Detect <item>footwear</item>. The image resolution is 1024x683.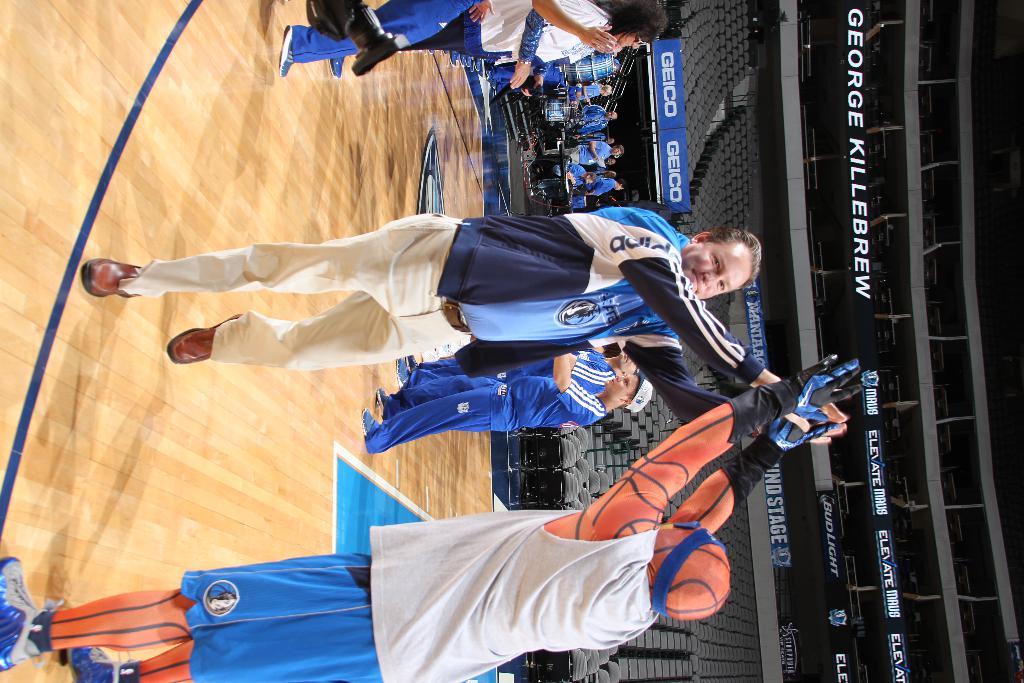
Rect(65, 646, 142, 682).
